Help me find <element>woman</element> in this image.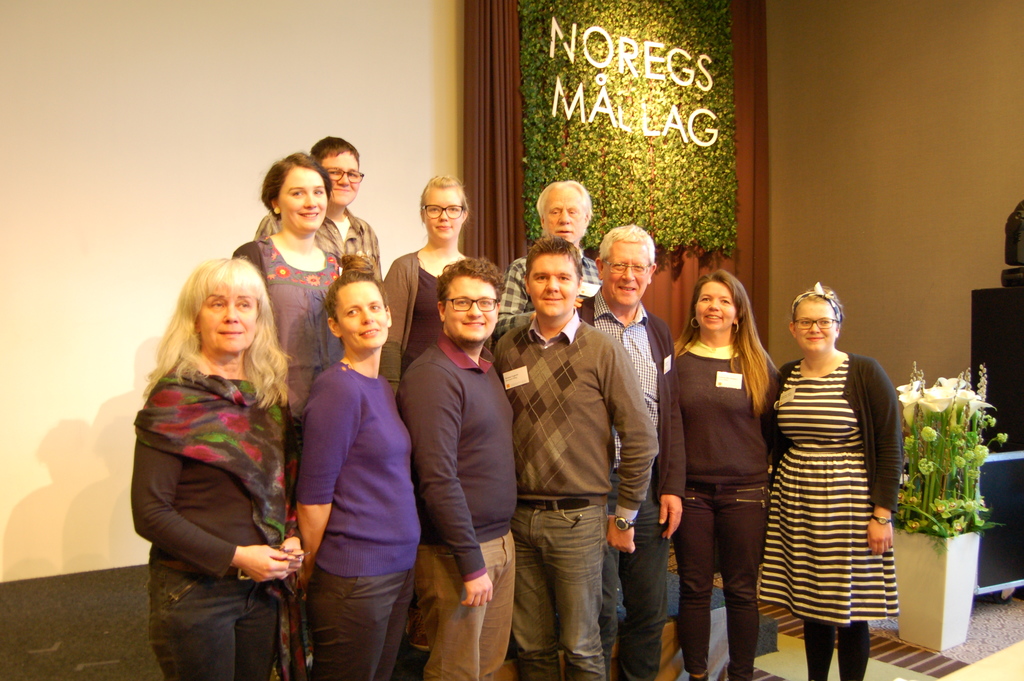
Found it: select_region(127, 223, 316, 680).
